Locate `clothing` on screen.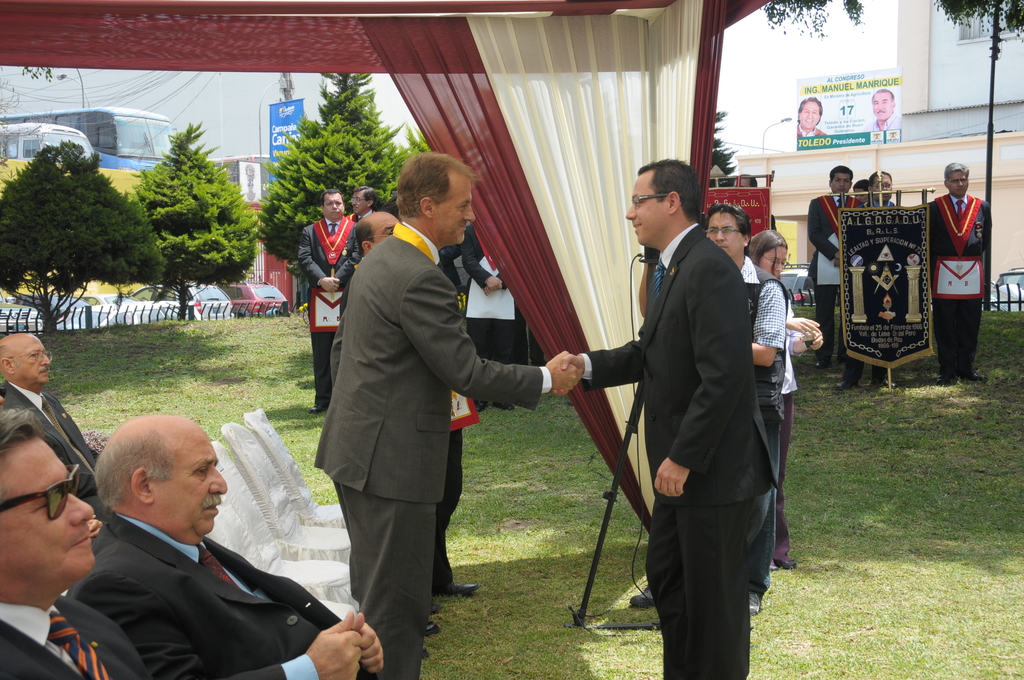
On screen at box=[299, 210, 360, 410].
